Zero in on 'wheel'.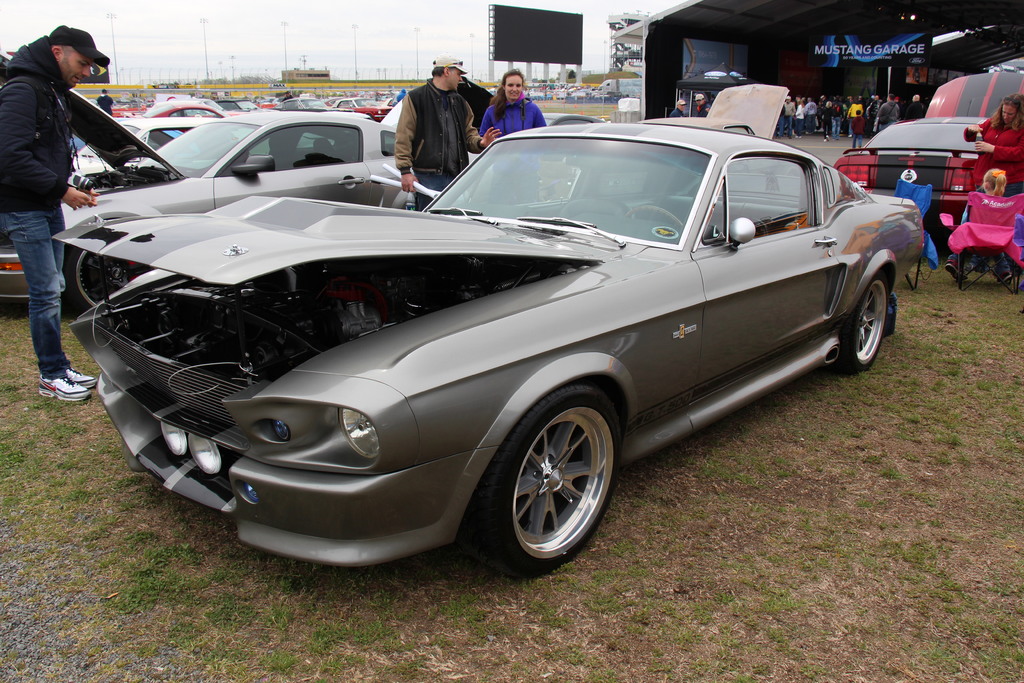
Zeroed in: BBox(828, 268, 888, 372).
